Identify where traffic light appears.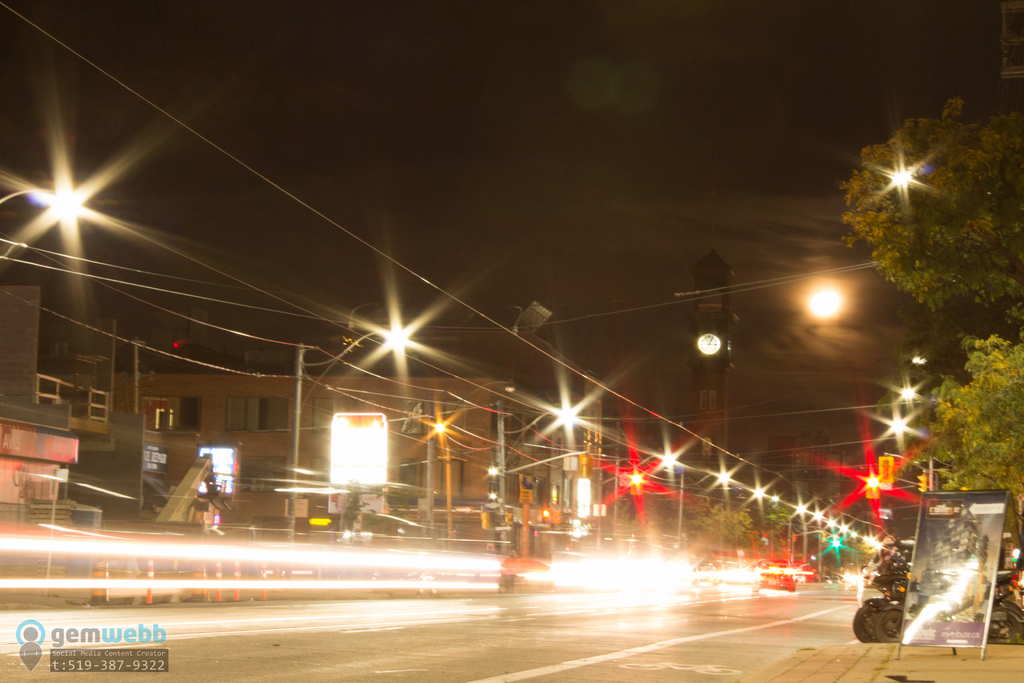
Appears at 917 470 927 491.
